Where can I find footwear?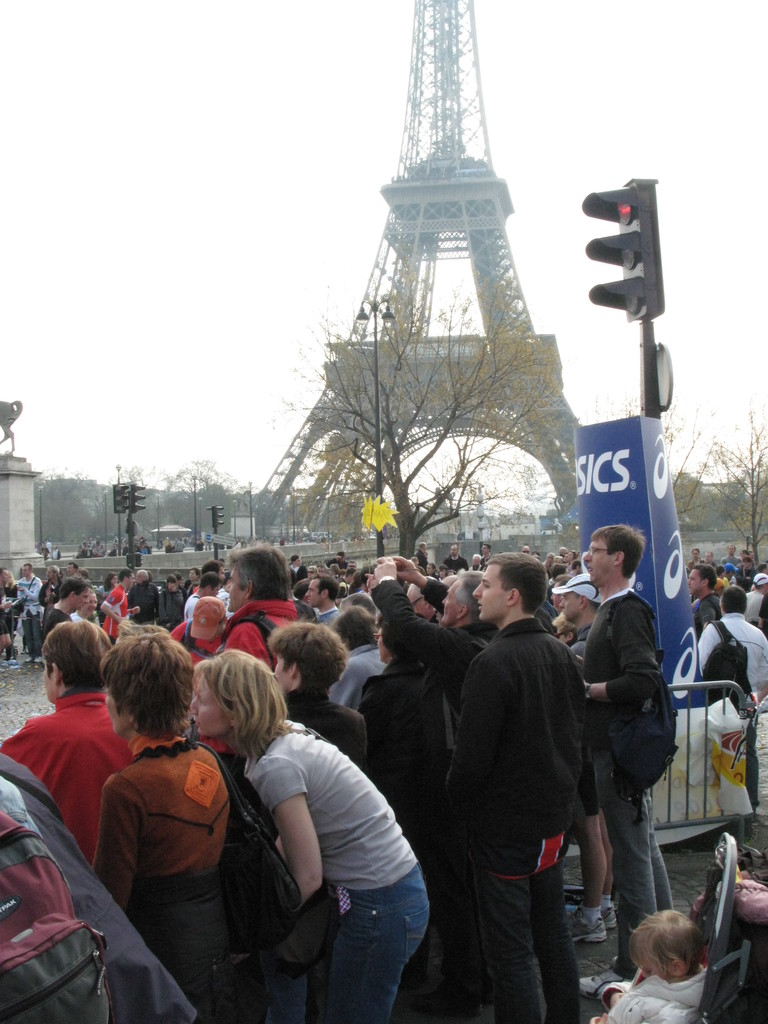
You can find it at (x1=36, y1=657, x2=45, y2=664).
